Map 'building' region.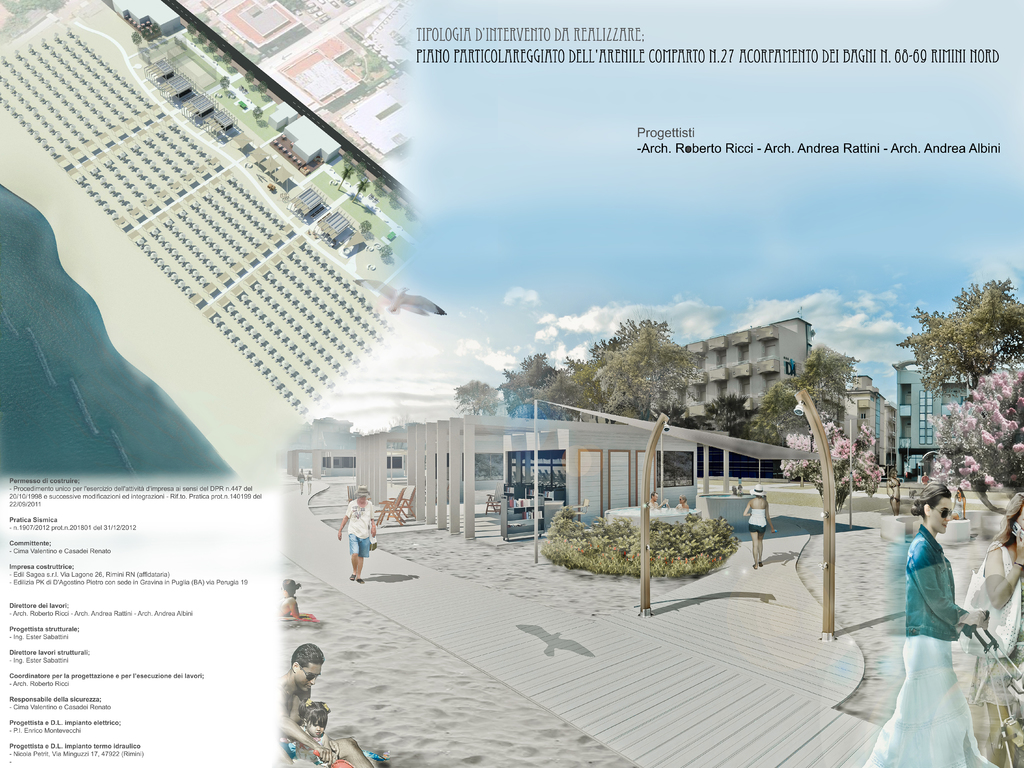
Mapped to <bbox>842, 373, 895, 492</bbox>.
